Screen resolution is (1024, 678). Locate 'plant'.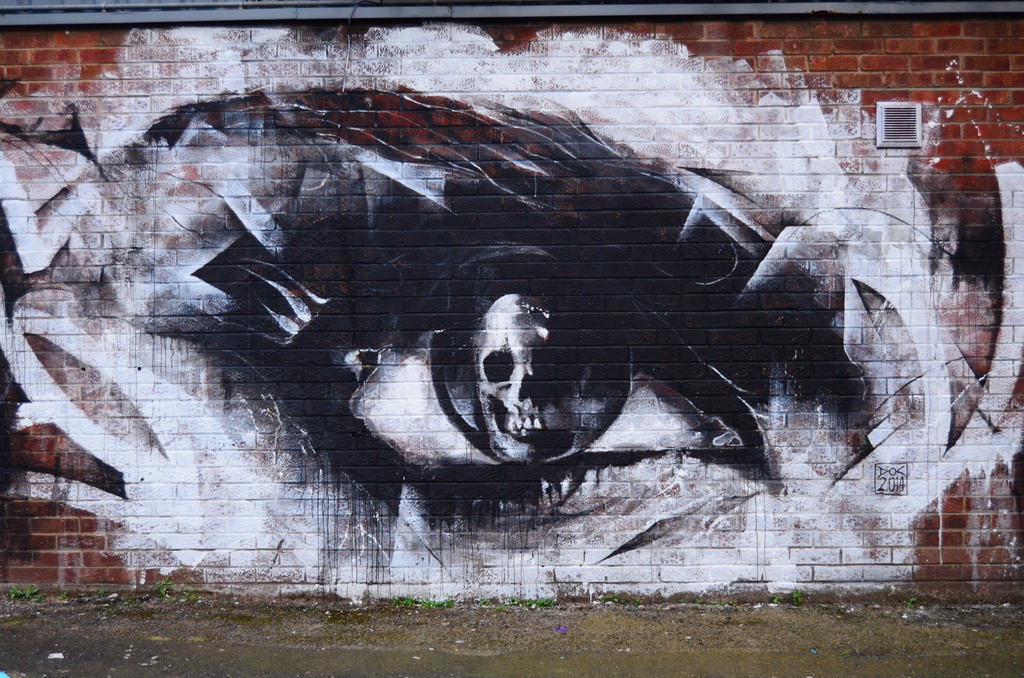
box(381, 593, 420, 612).
